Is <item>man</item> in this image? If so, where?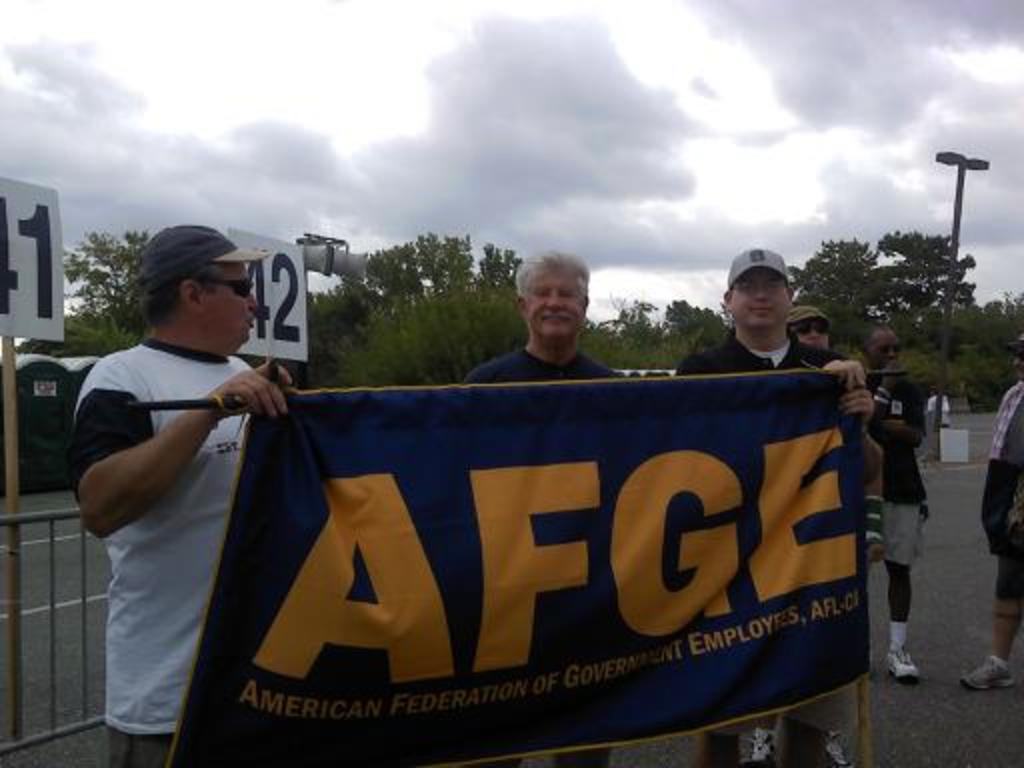
Yes, at [64,228,298,760].
